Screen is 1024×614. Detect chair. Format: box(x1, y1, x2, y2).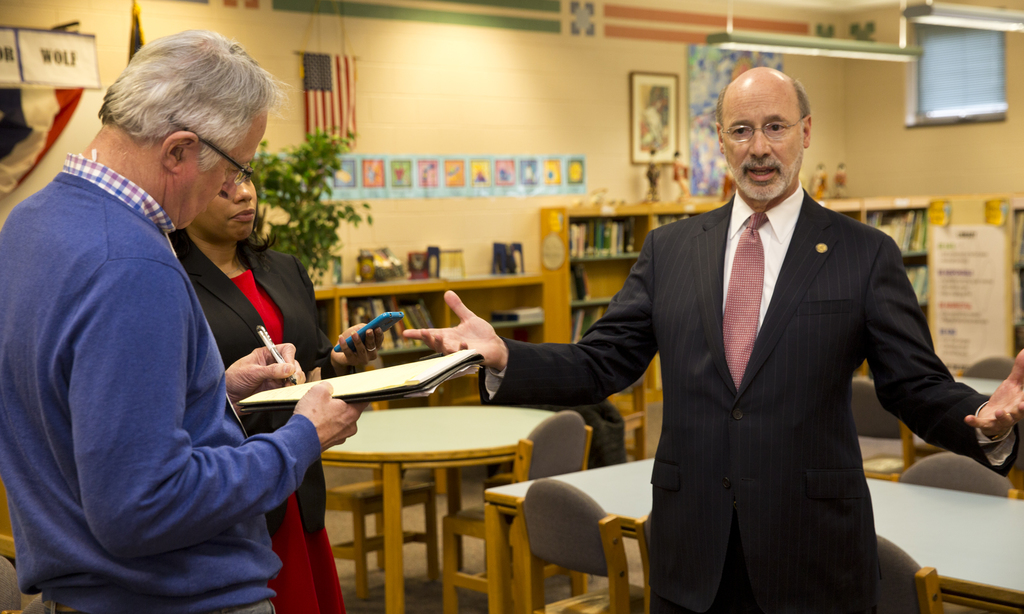
box(604, 380, 645, 465).
